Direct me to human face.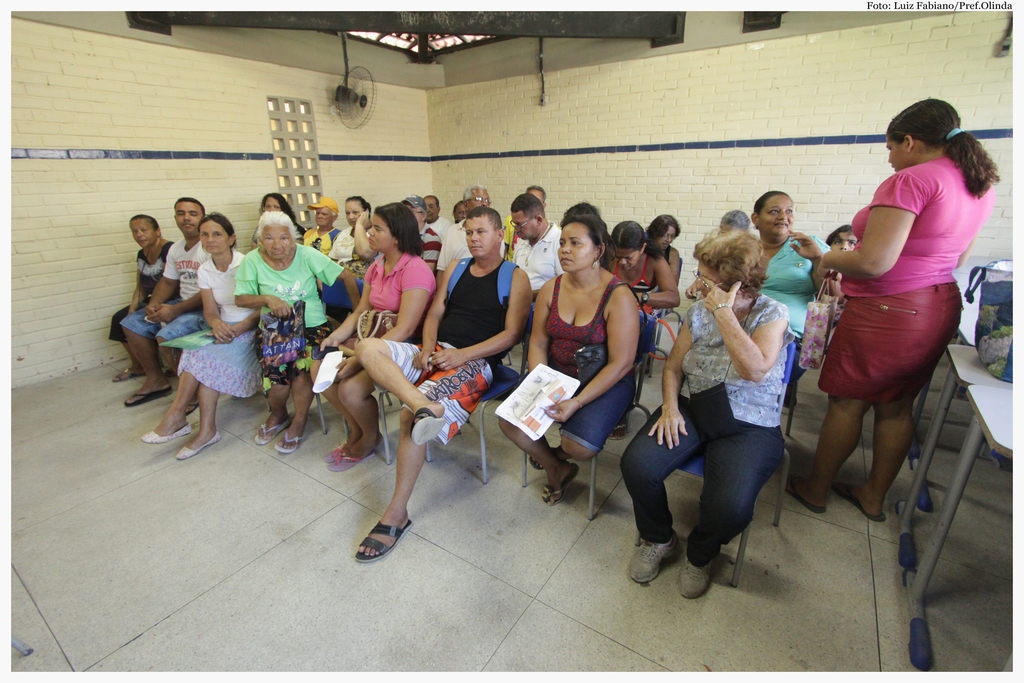
Direction: (left=263, top=197, right=280, bottom=218).
